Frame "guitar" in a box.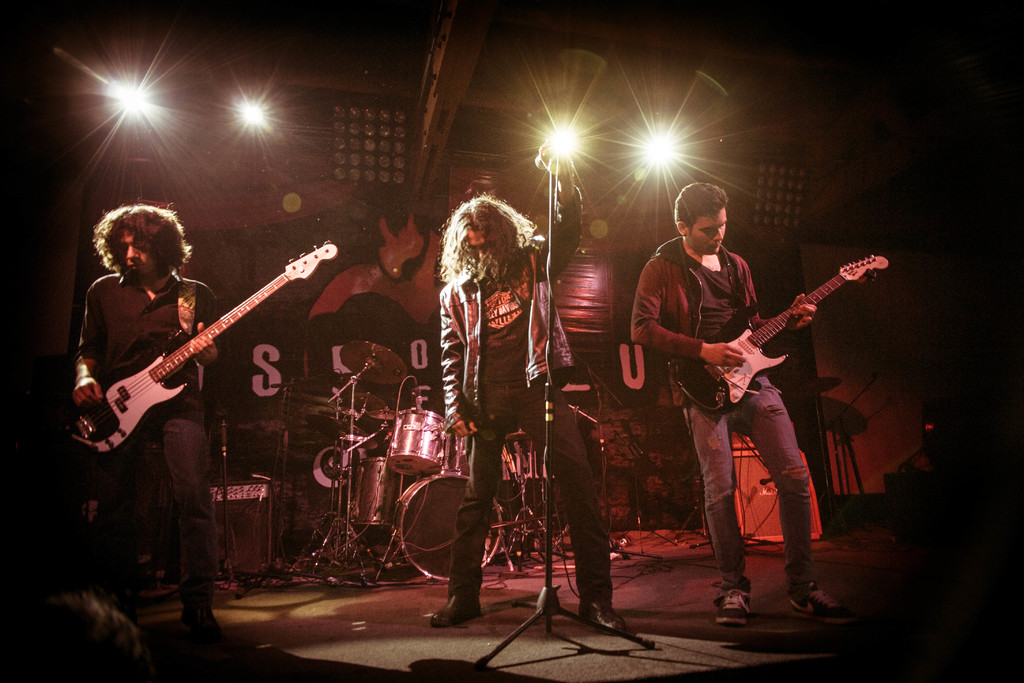
x1=63, y1=238, x2=346, y2=465.
